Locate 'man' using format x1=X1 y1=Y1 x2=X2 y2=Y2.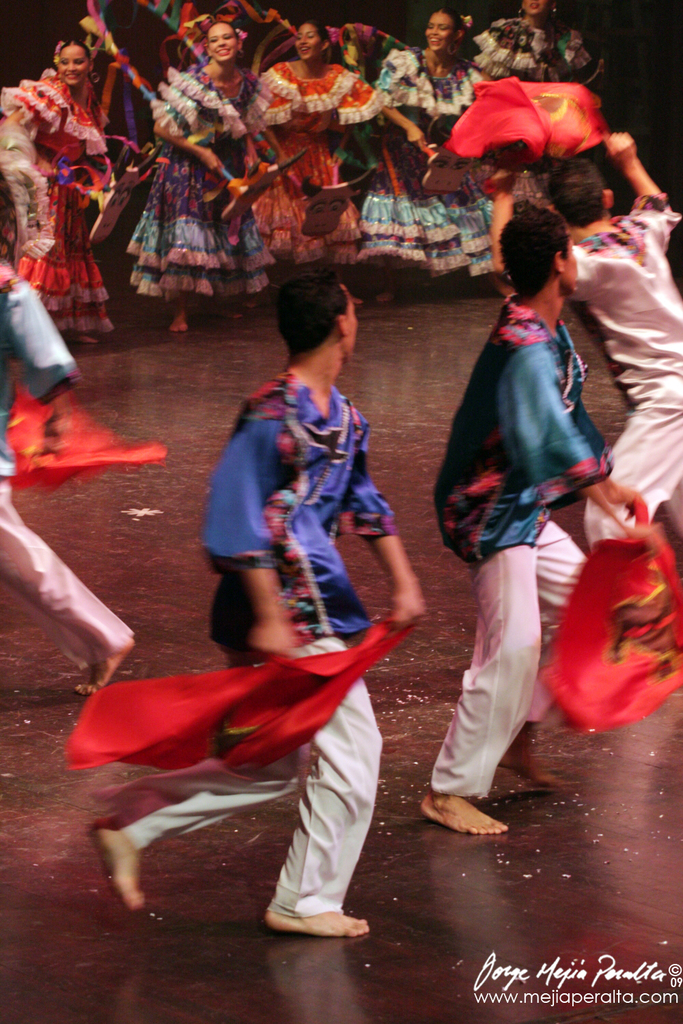
x1=88 y1=268 x2=426 y2=943.
